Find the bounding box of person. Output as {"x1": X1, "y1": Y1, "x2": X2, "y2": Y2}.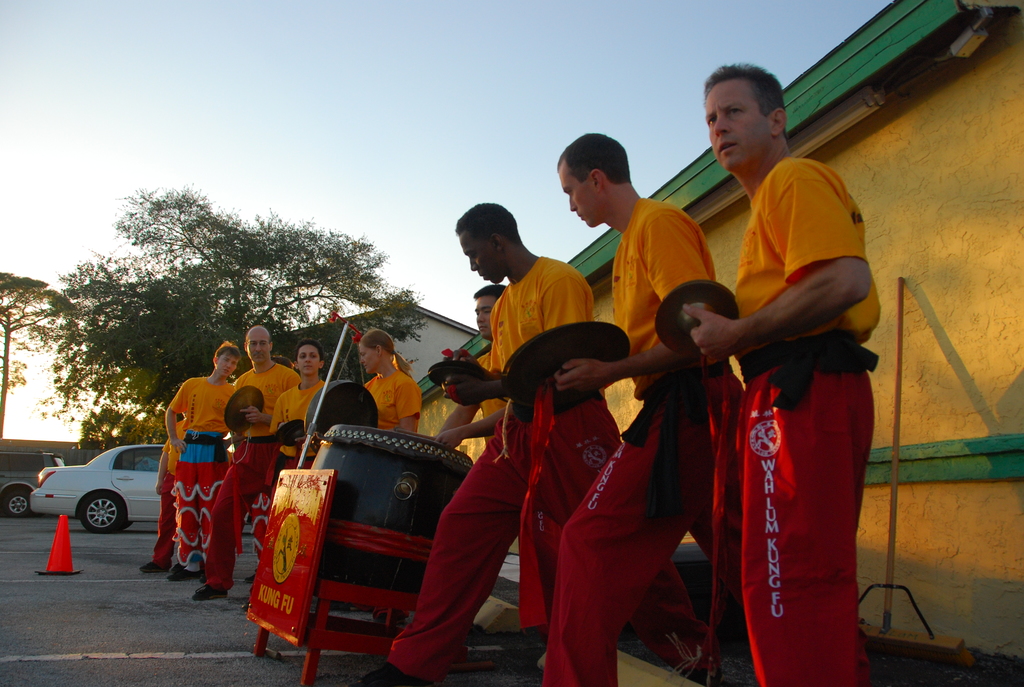
{"x1": 264, "y1": 337, "x2": 328, "y2": 493}.
